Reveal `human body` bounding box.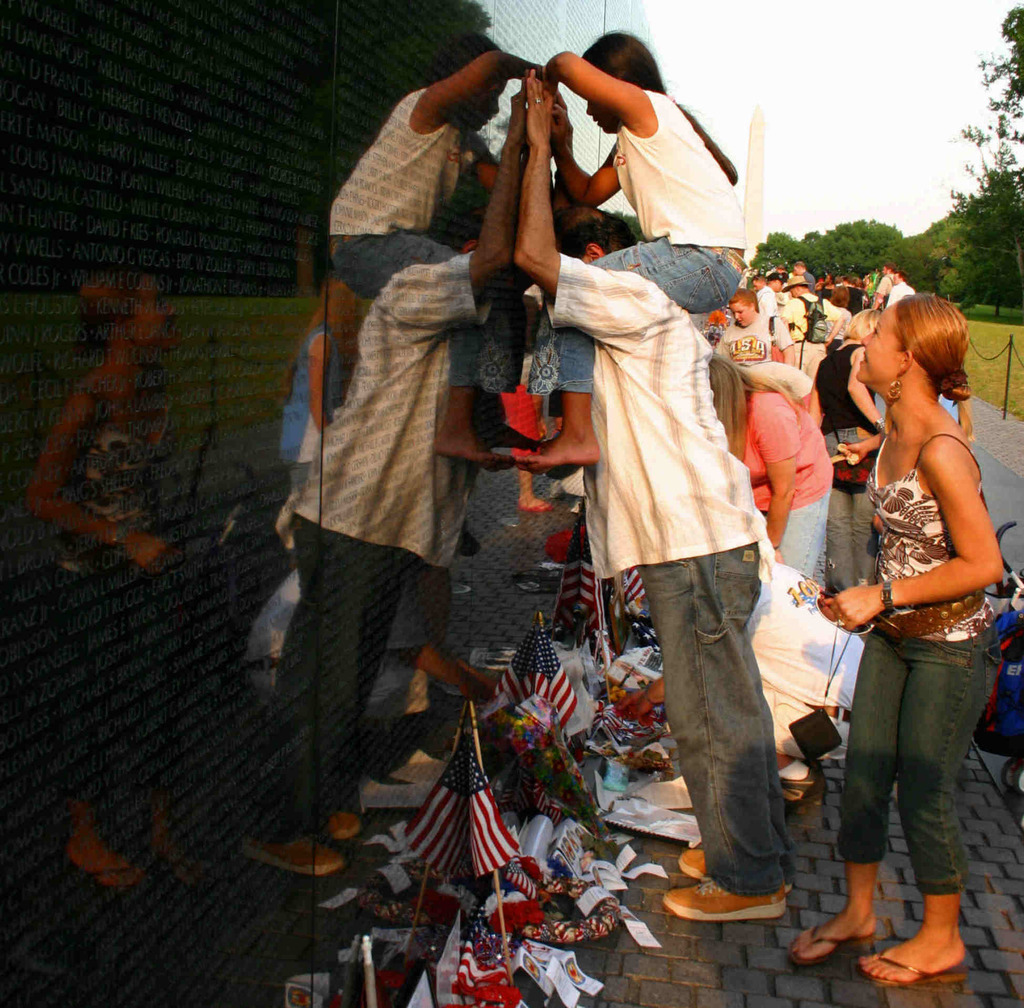
Revealed: <bbox>816, 263, 1017, 976</bbox>.
